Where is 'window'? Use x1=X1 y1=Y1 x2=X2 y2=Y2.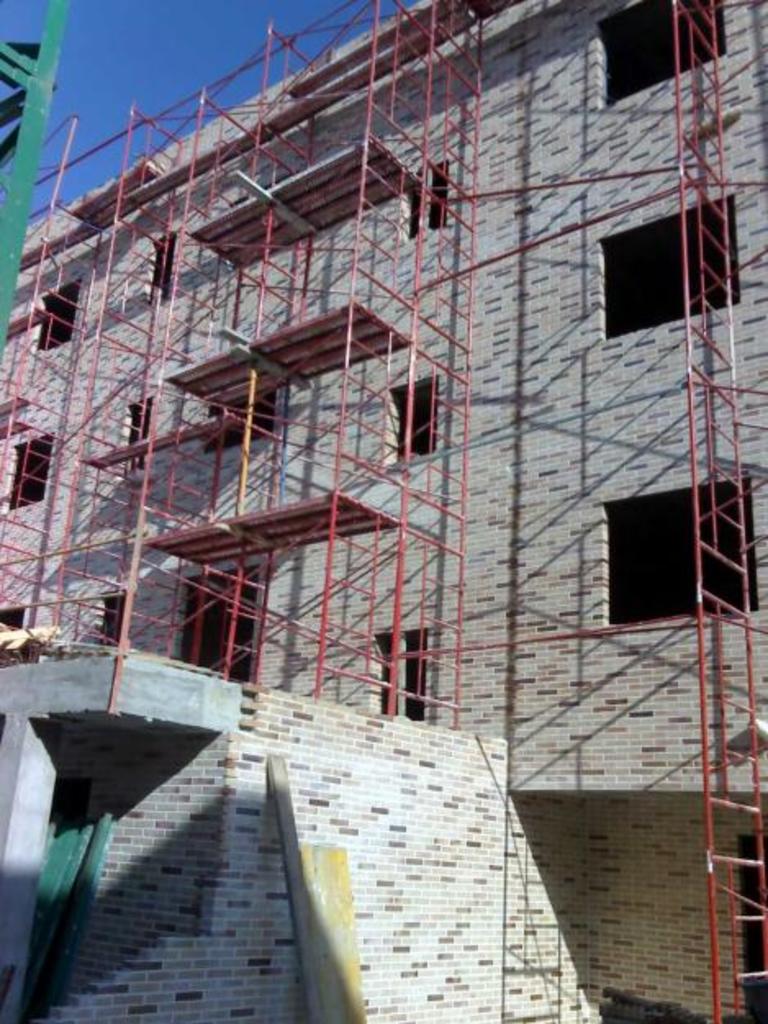
x1=380 y1=372 x2=440 y2=465.
